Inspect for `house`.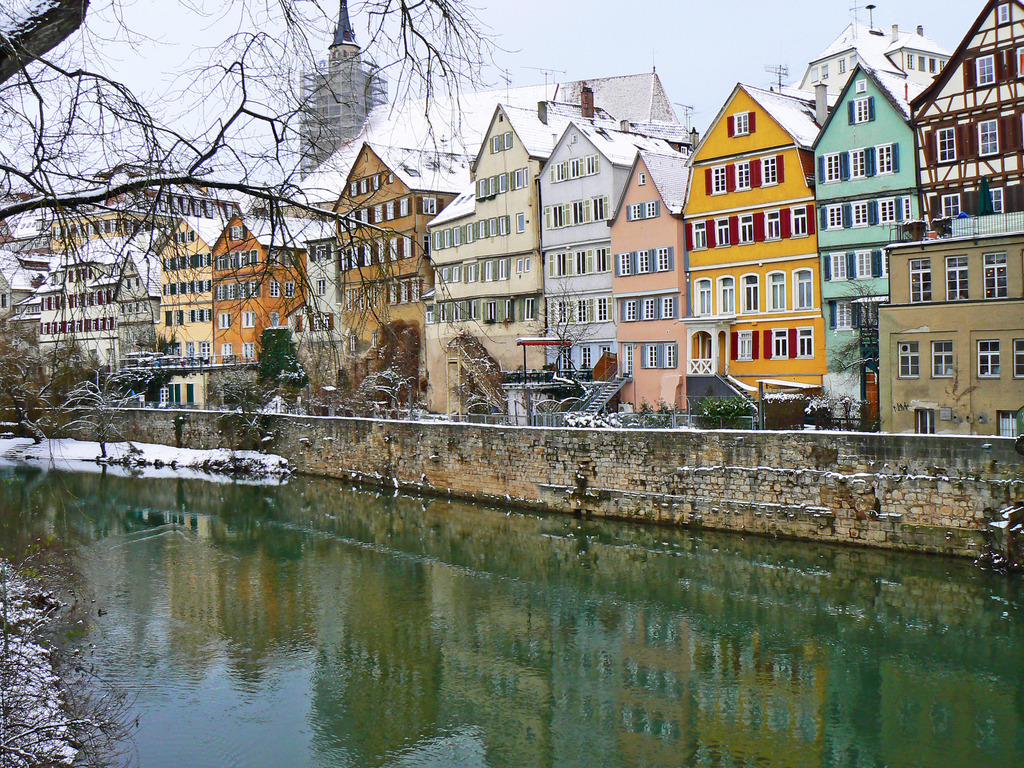
Inspection: pyautogui.locateOnScreen(608, 145, 680, 419).
